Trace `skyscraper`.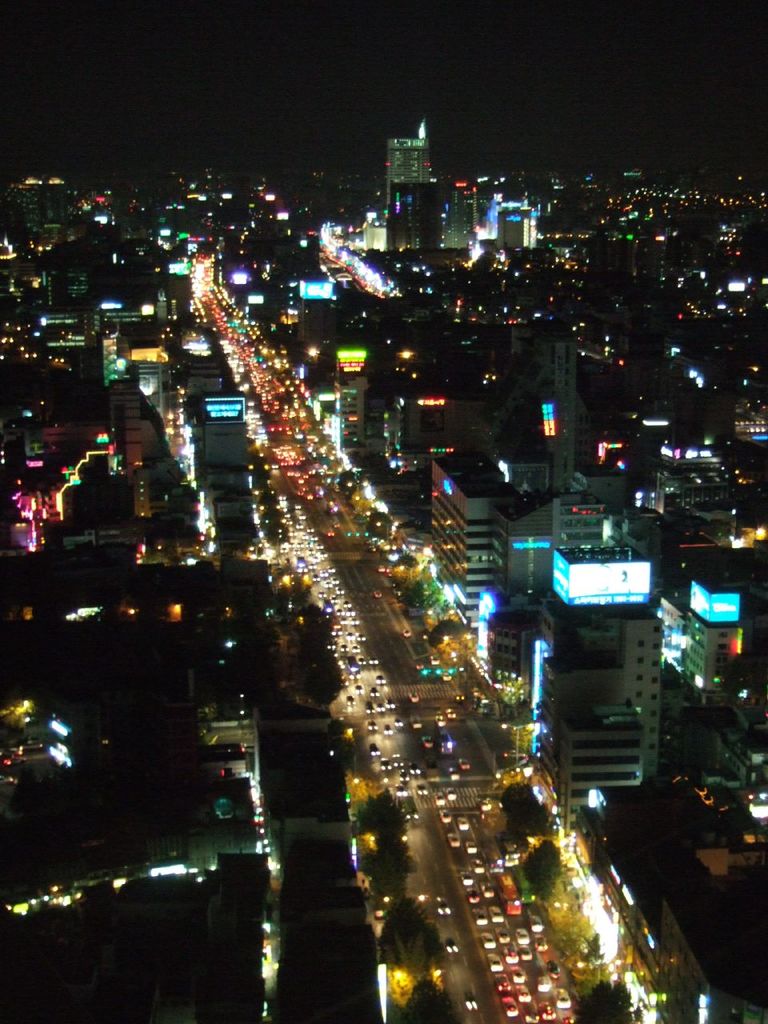
Traced to l=362, t=108, r=485, b=270.
